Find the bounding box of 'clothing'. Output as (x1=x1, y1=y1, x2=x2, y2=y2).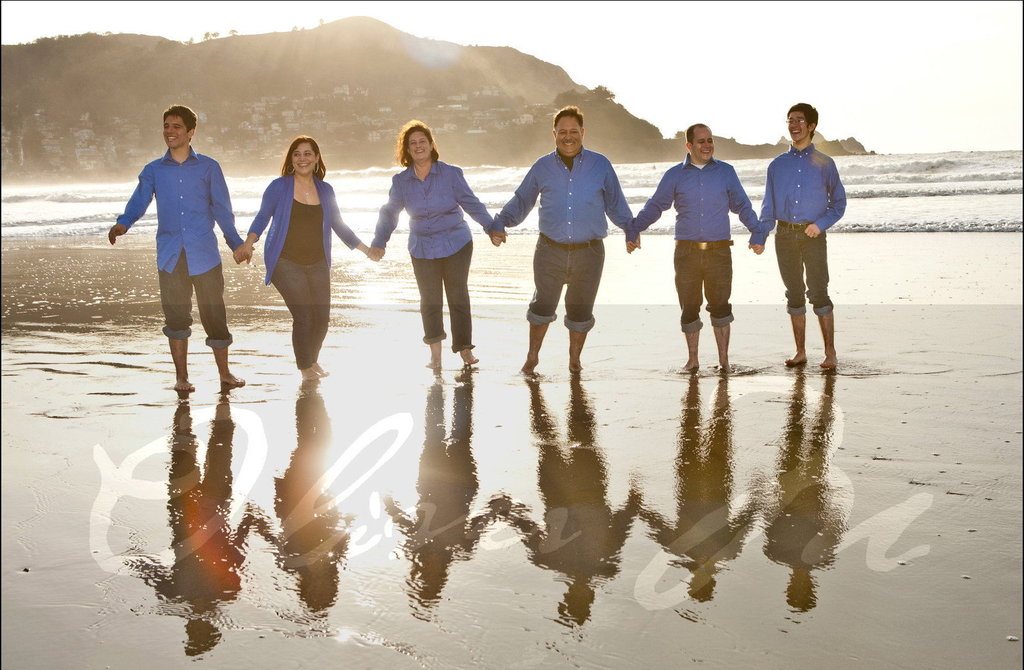
(x1=633, y1=154, x2=762, y2=333).
